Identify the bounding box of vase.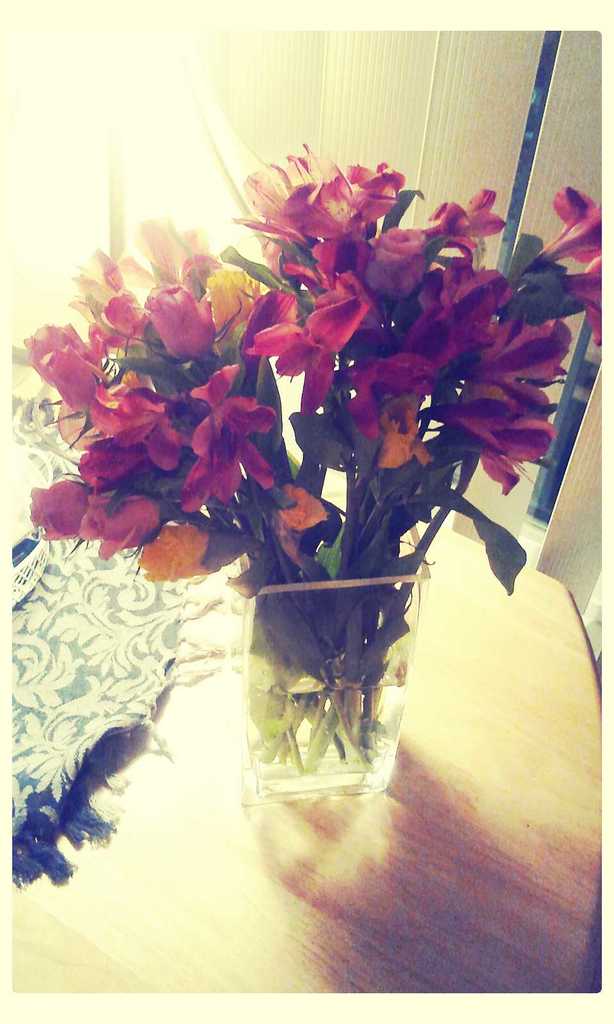
<box>226,528,433,799</box>.
